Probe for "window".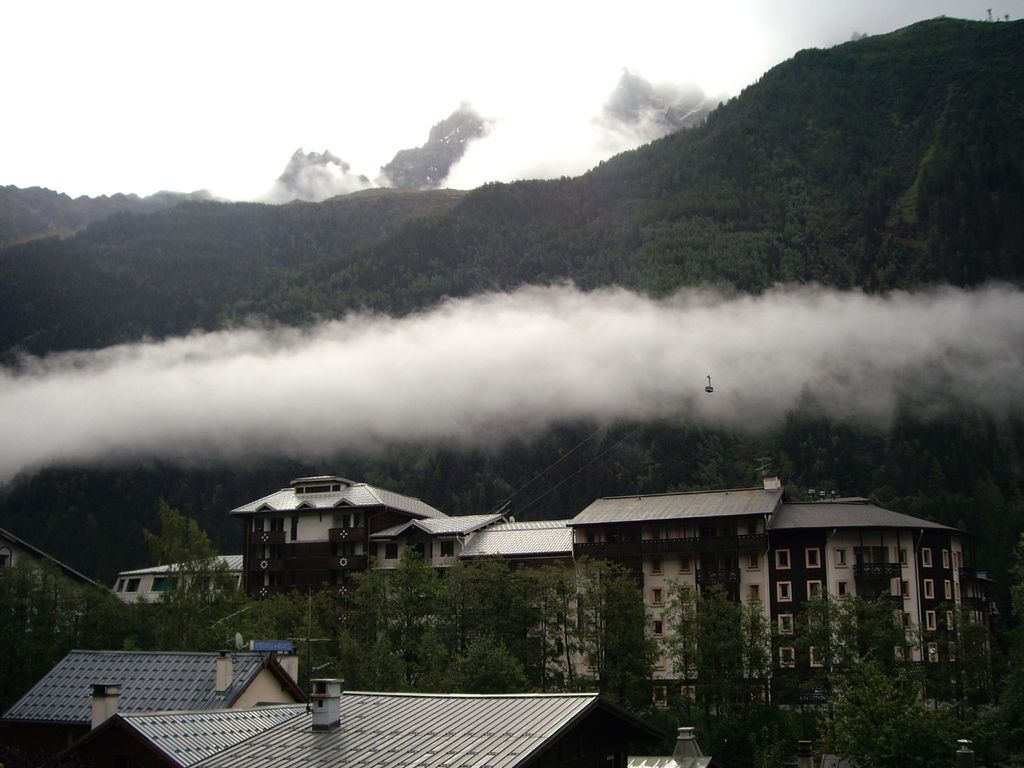
Probe result: crop(652, 619, 661, 641).
